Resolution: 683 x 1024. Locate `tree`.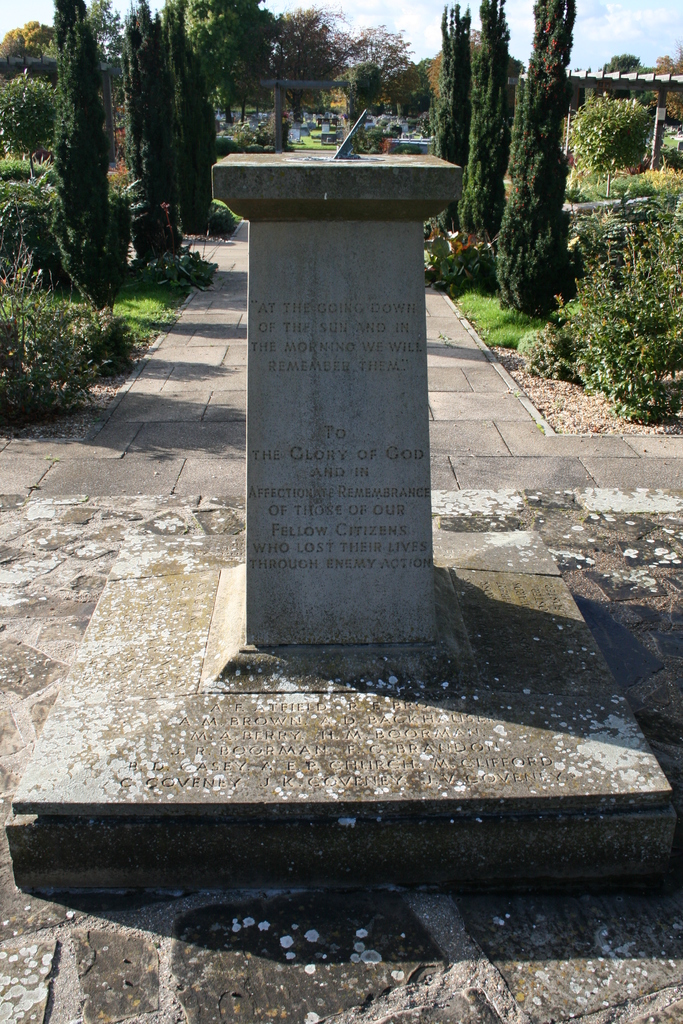
(left=4, top=65, right=83, bottom=177).
